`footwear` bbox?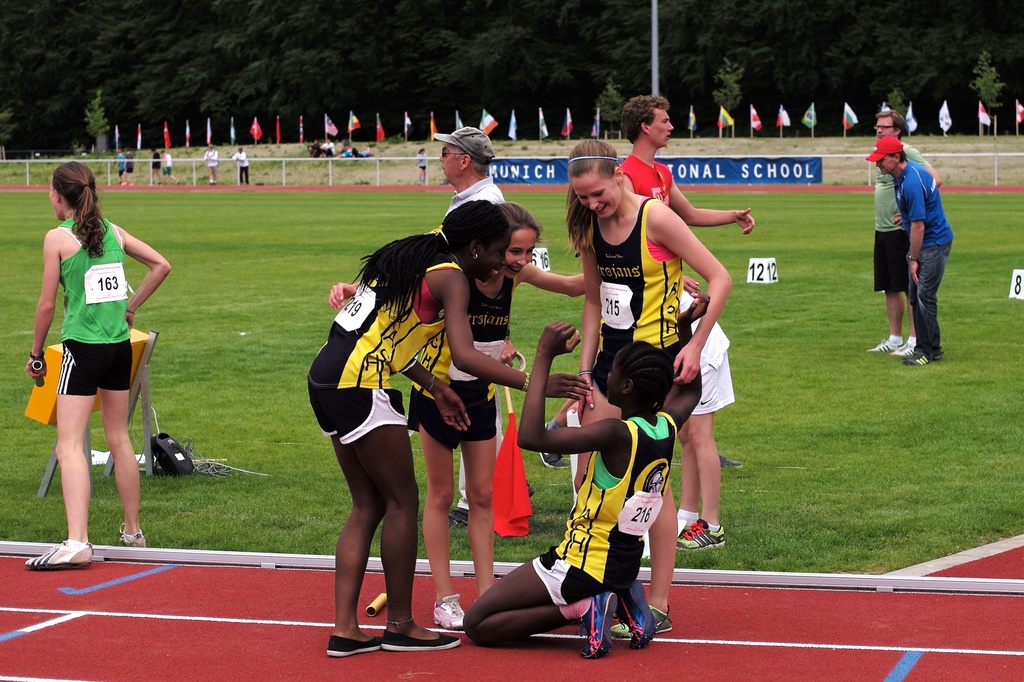
x1=721 y1=454 x2=740 y2=468
